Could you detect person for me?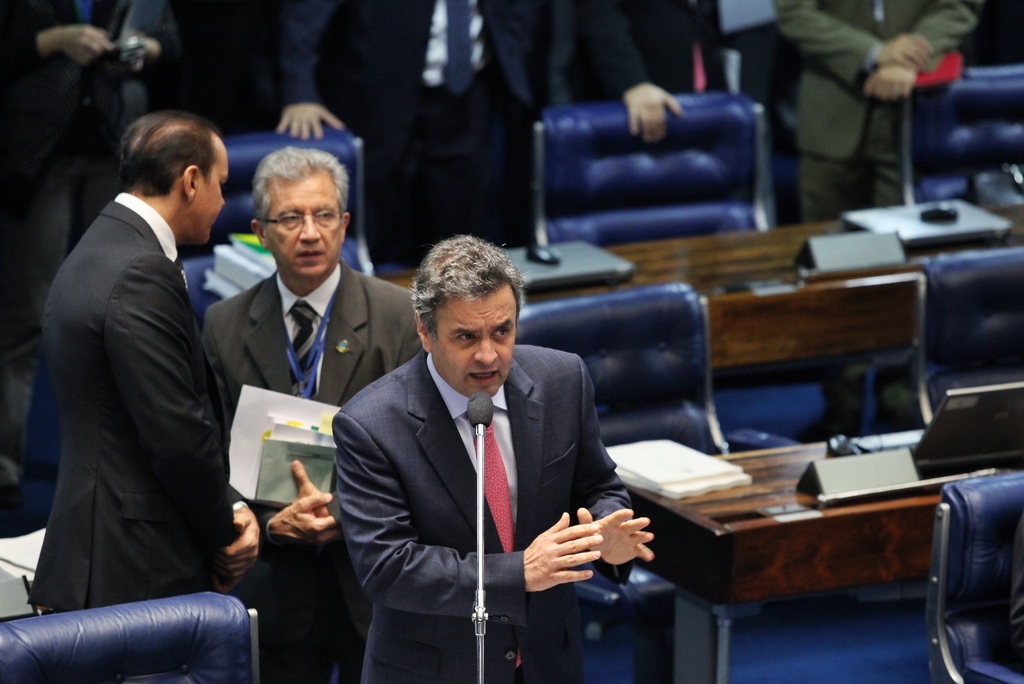
Detection result: left=28, top=106, right=268, bottom=603.
